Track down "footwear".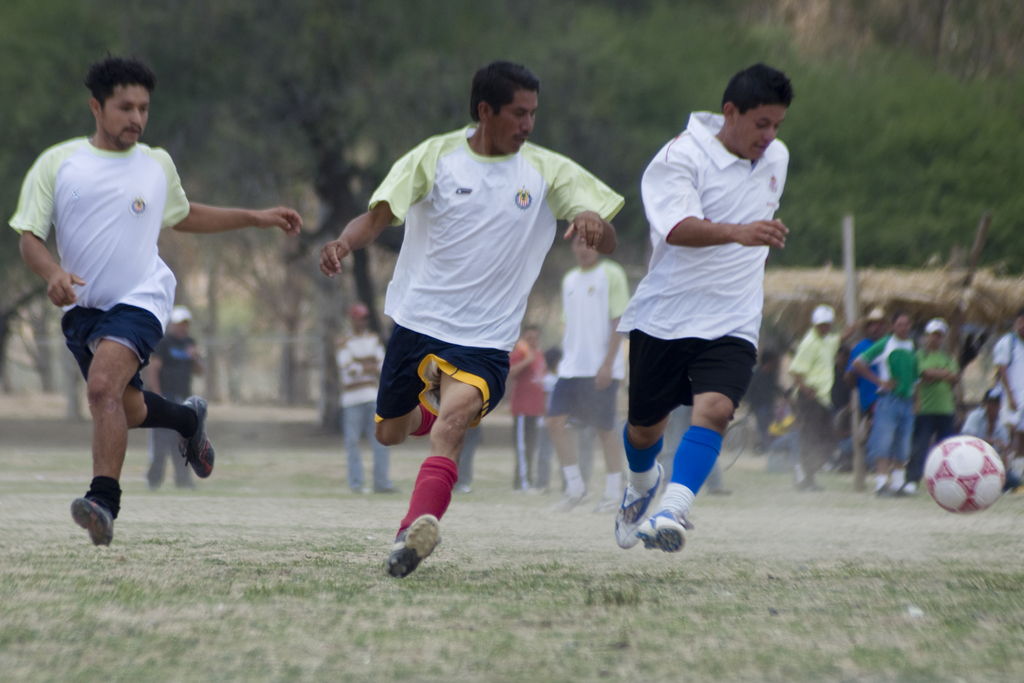
Tracked to <region>173, 393, 214, 472</region>.
